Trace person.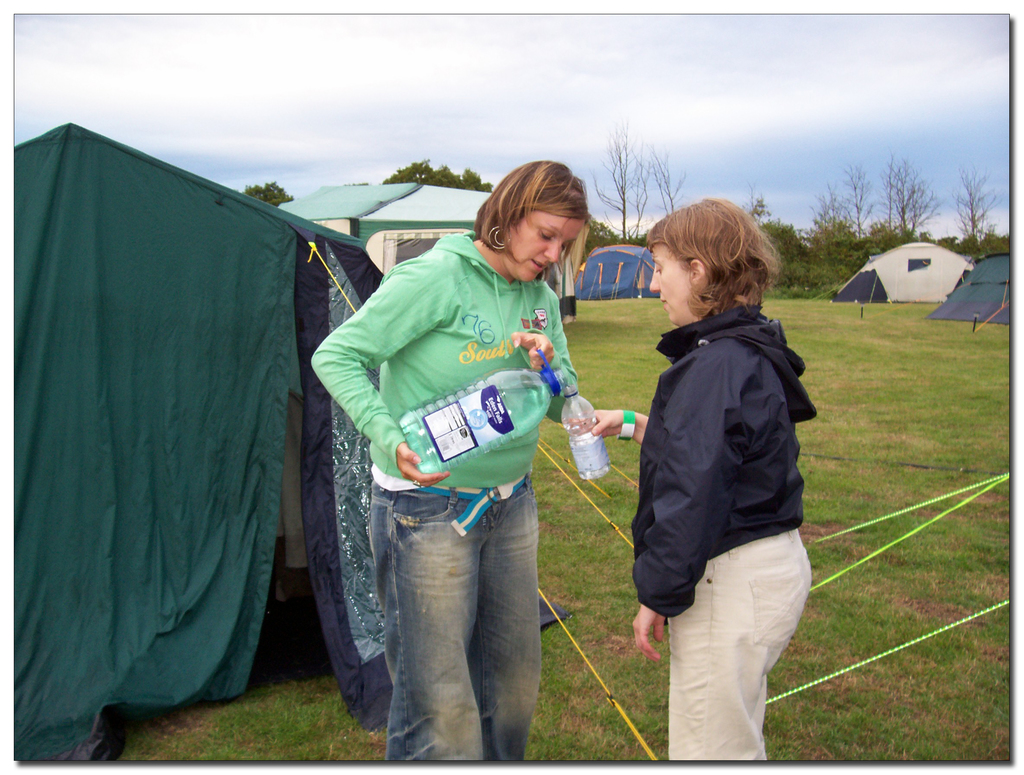
Traced to l=311, t=161, r=590, b=761.
